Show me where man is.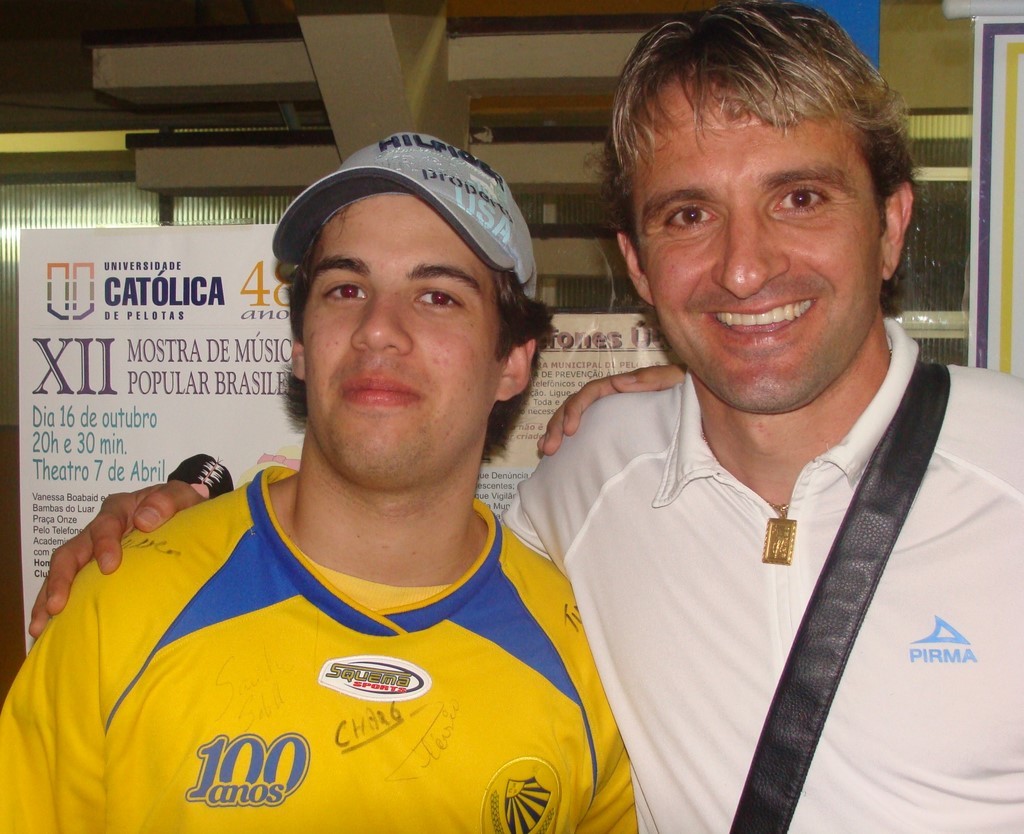
man is at (29, 0, 1023, 833).
